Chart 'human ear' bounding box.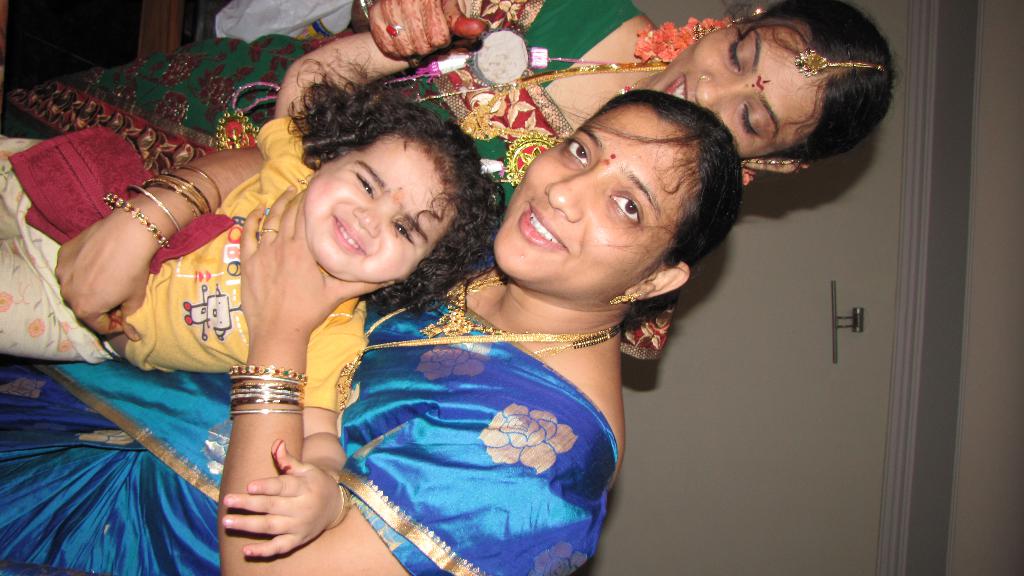
Charted: 744 156 803 175.
